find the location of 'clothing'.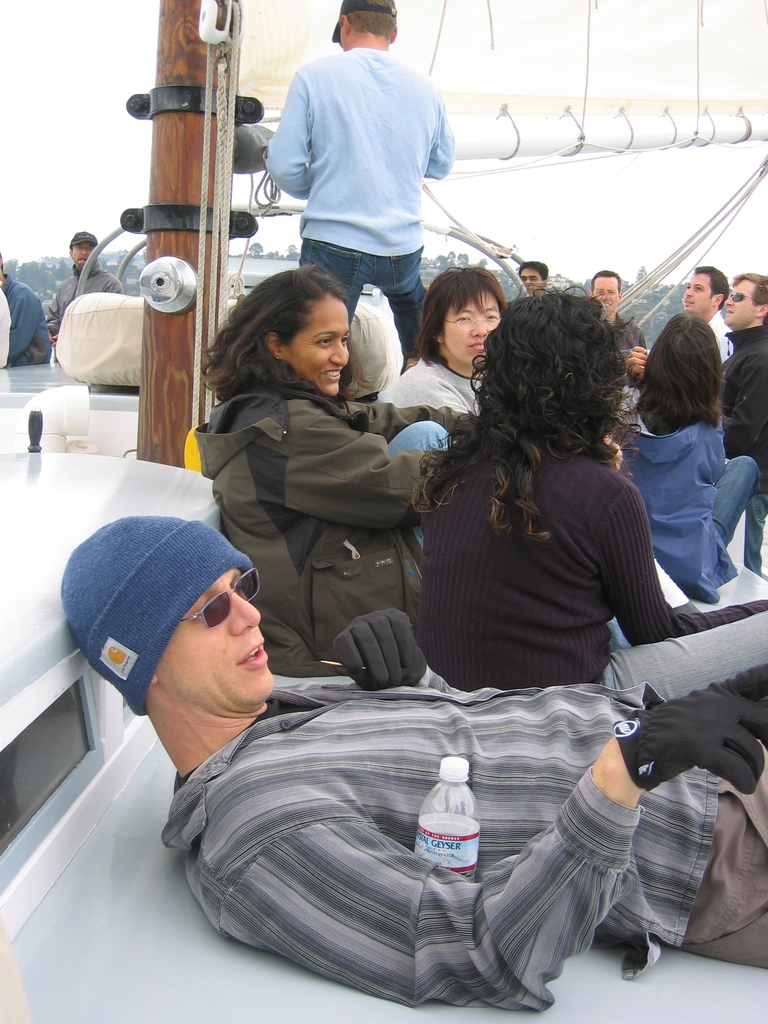
Location: left=259, top=20, right=465, bottom=299.
